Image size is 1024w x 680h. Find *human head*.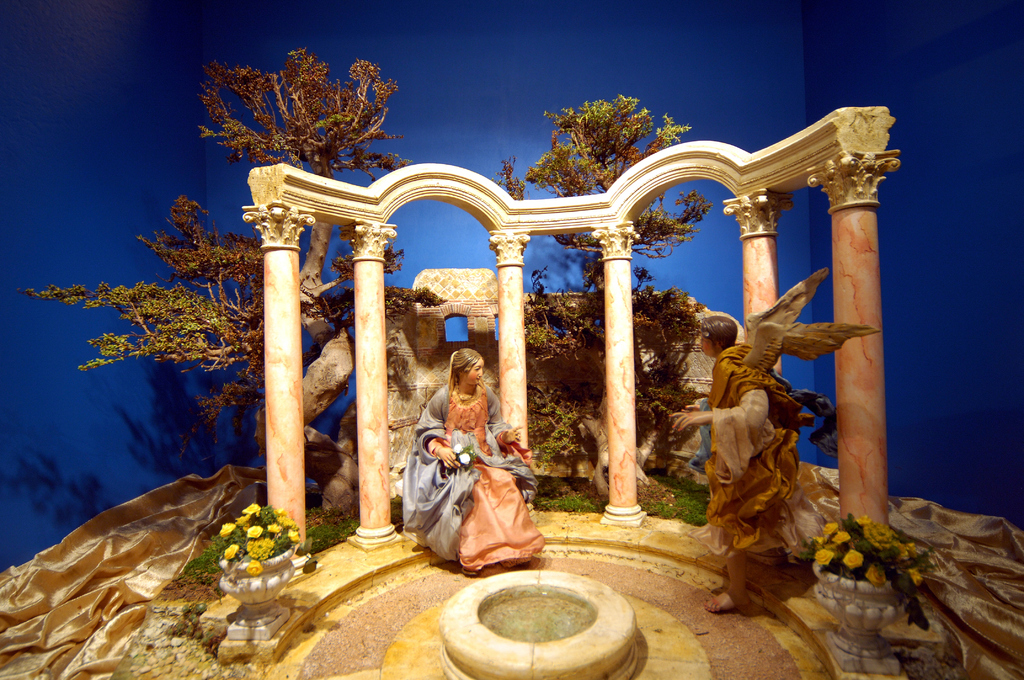
l=692, t=311, r=741, b=360.
